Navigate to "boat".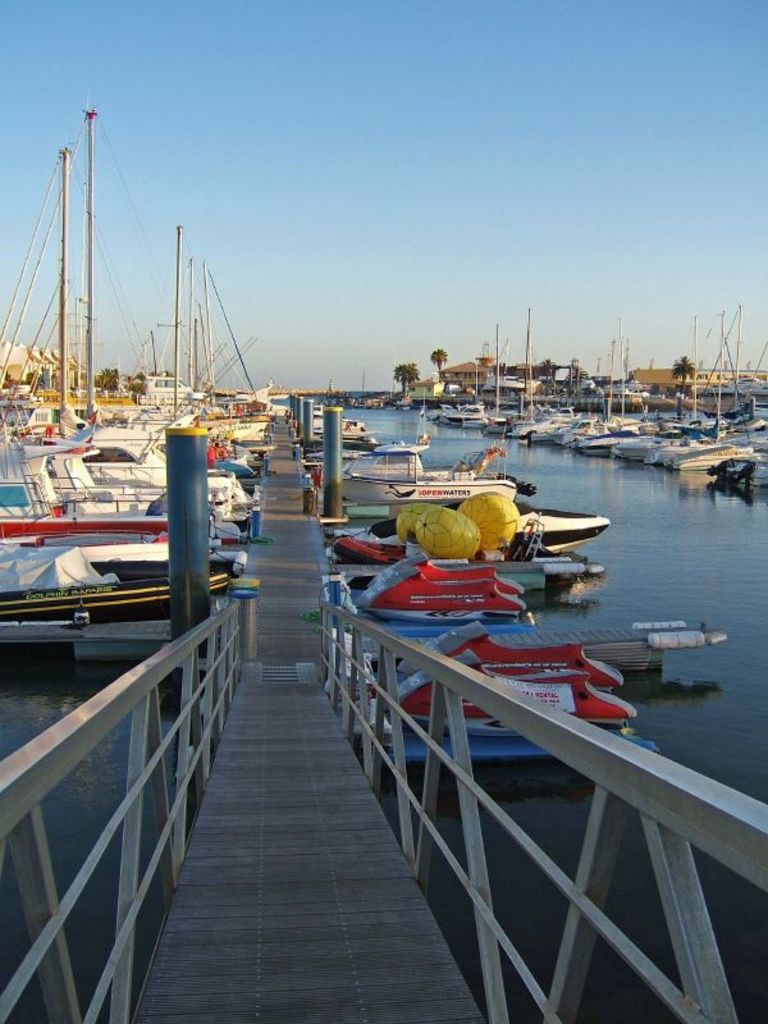
Navigation target: [547, 410, 607, 454].
